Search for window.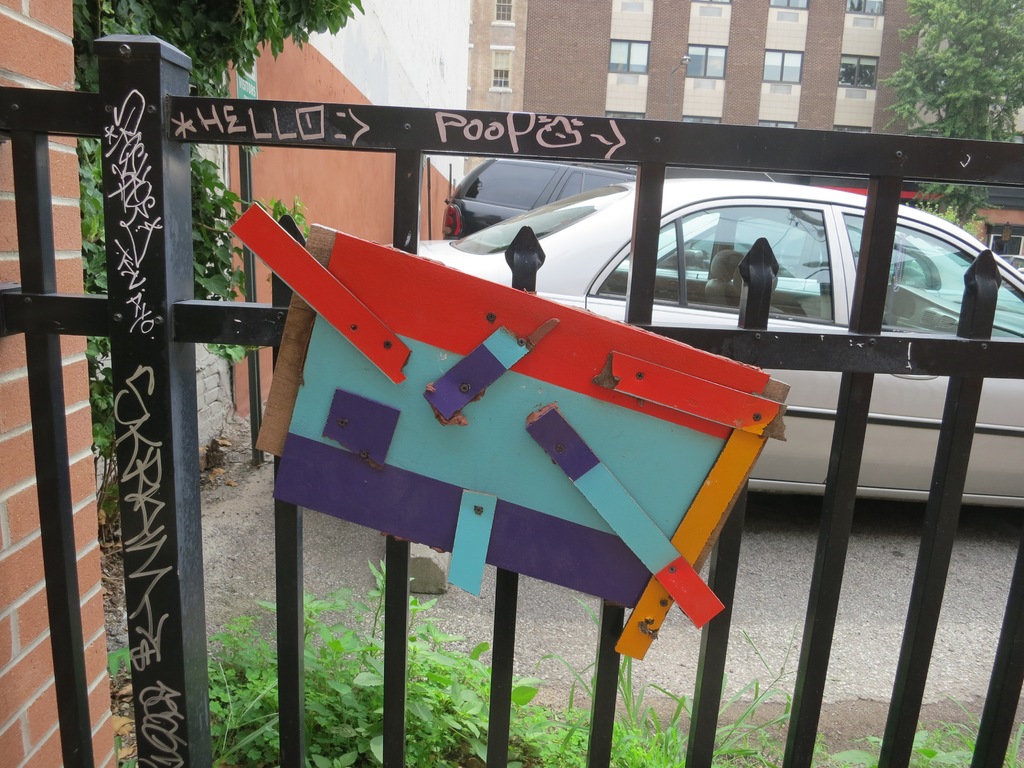
Found at {"left": 490, "top": 48, "right": 513, "bottom": 90}.
